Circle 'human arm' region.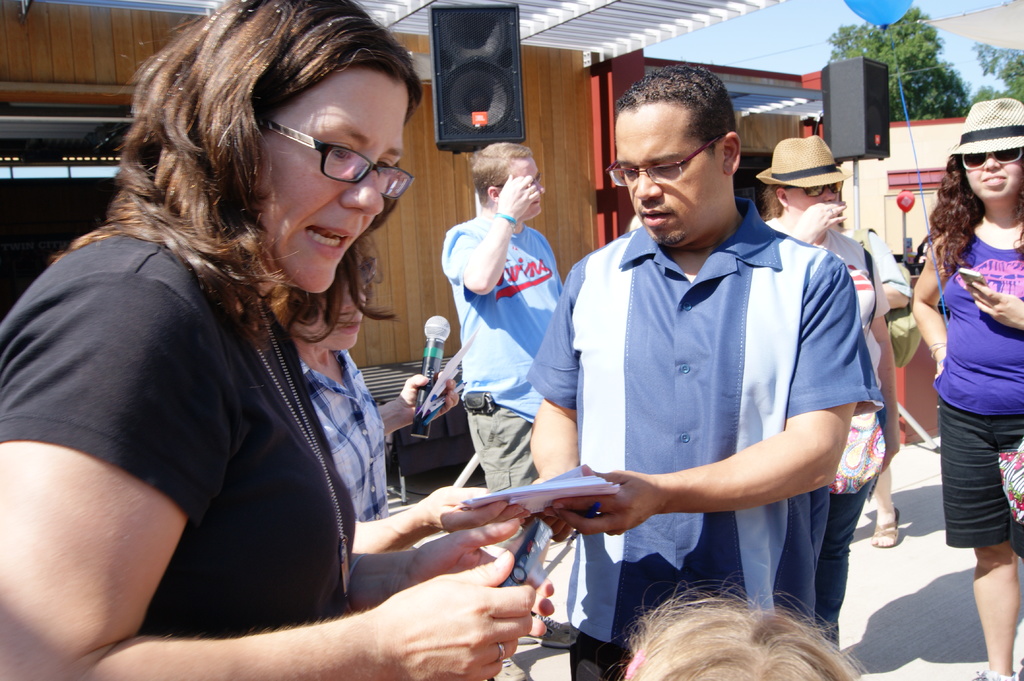
Region: <region>543, 258, 884, 536</region>.
